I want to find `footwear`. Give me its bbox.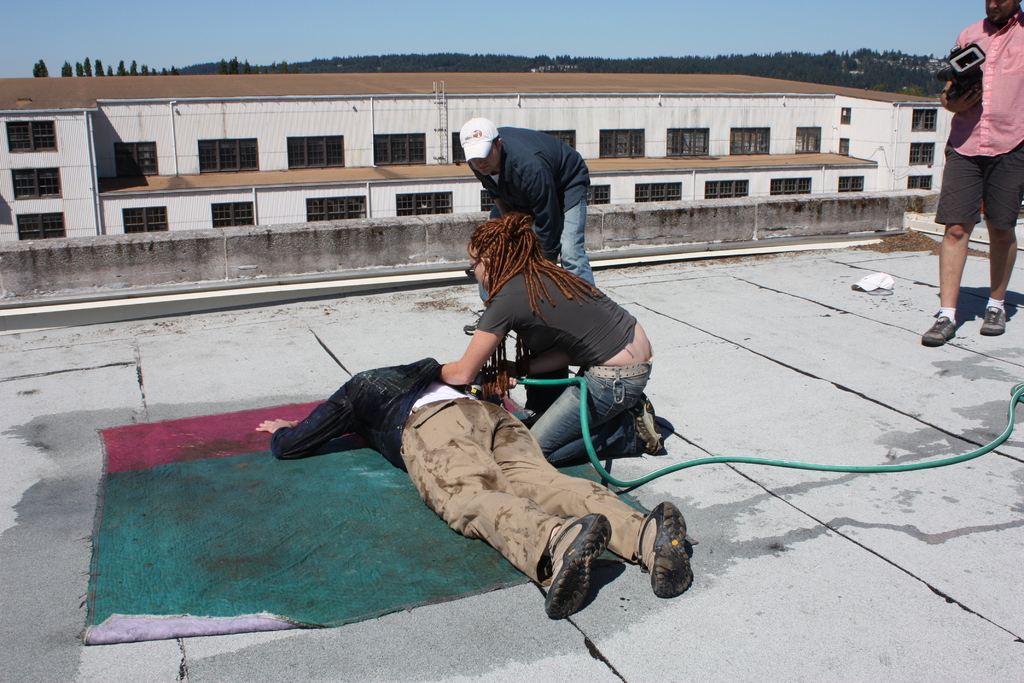
(633, 389, 667, 456).
